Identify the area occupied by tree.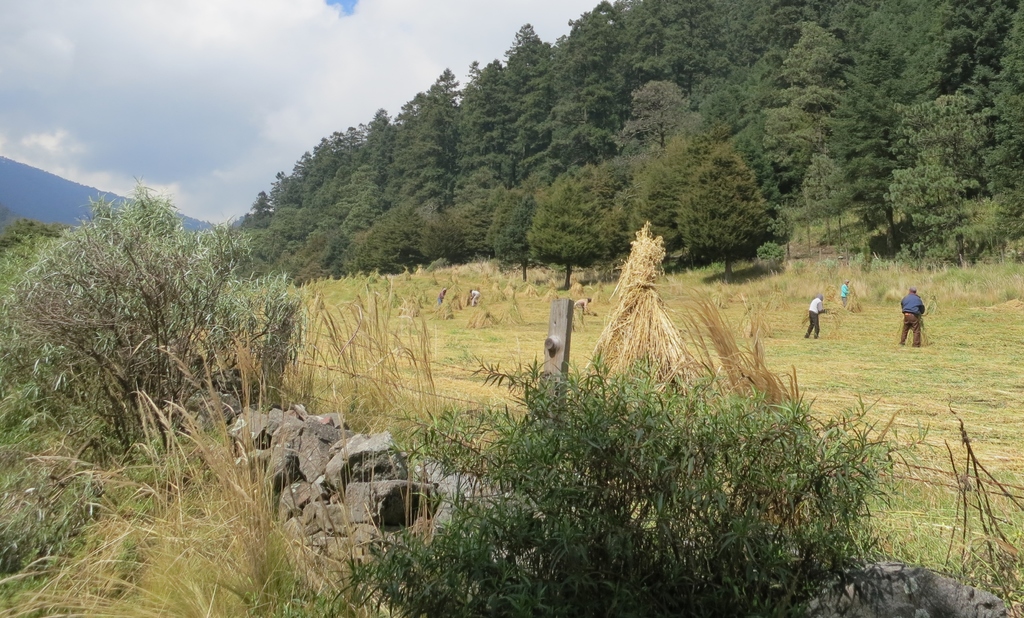
Area: 0/170/316/473.
